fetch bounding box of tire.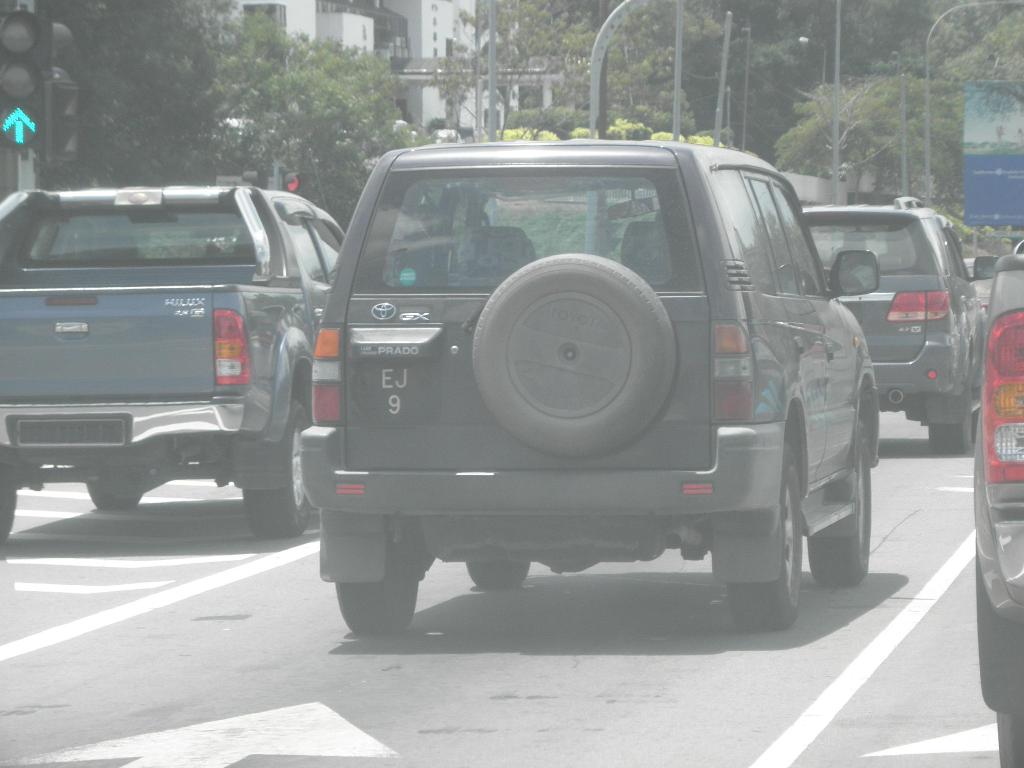
Bbox: pyautogui.locateOnScreen(996, 712, 1023, 767).
